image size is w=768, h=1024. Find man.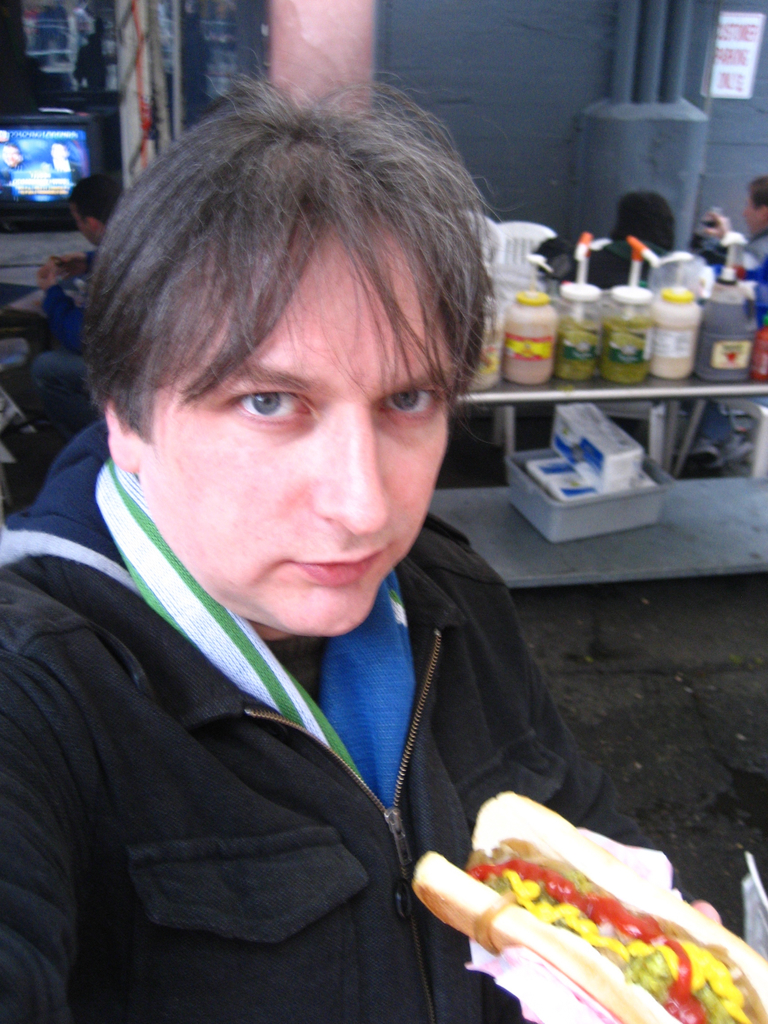
<region>0, 60, 718, 1023</region>.
